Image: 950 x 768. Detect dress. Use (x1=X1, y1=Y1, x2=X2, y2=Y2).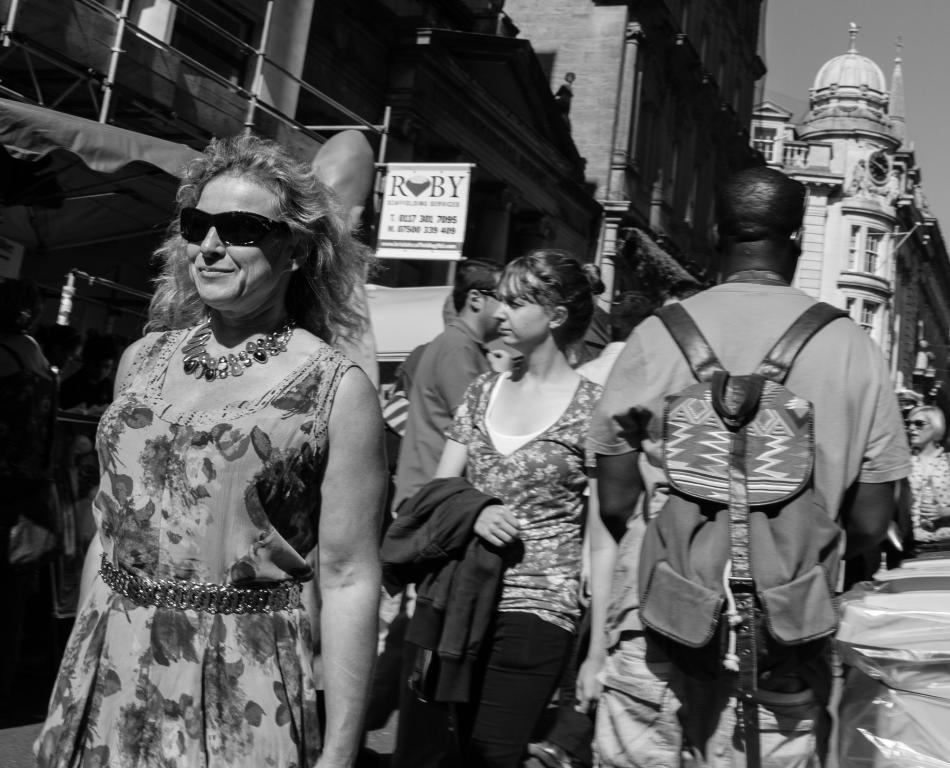
(x1=30, y1=320, x2=361, y2=767).
